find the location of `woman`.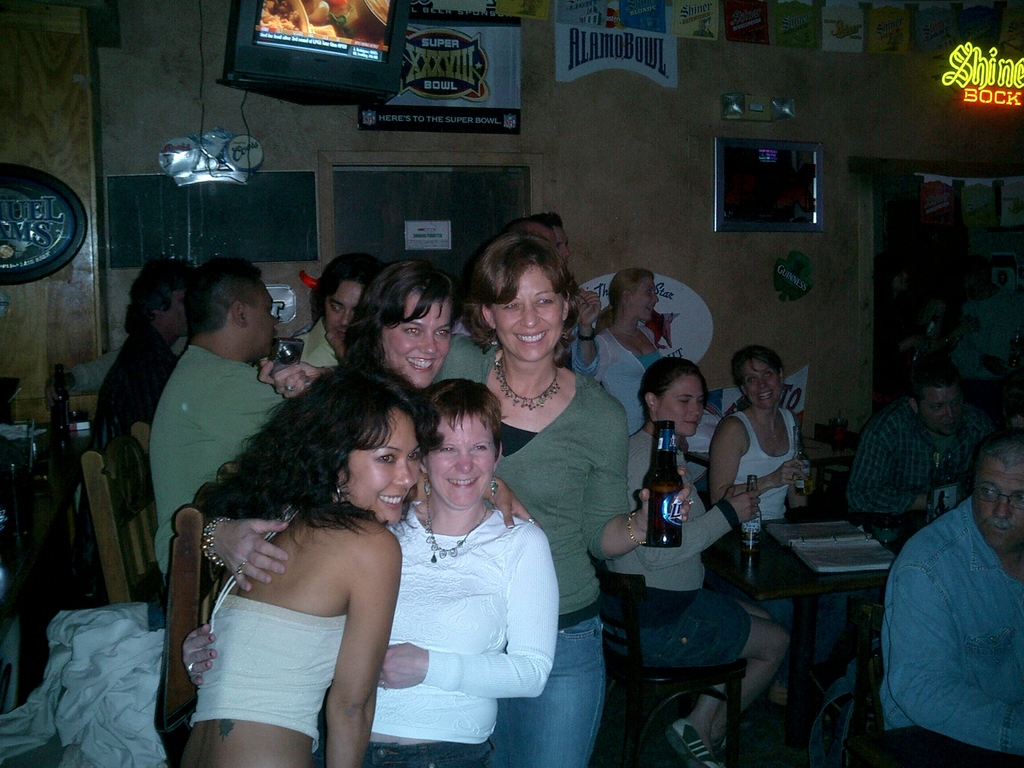
Location: 88, 250, 202, 529.
